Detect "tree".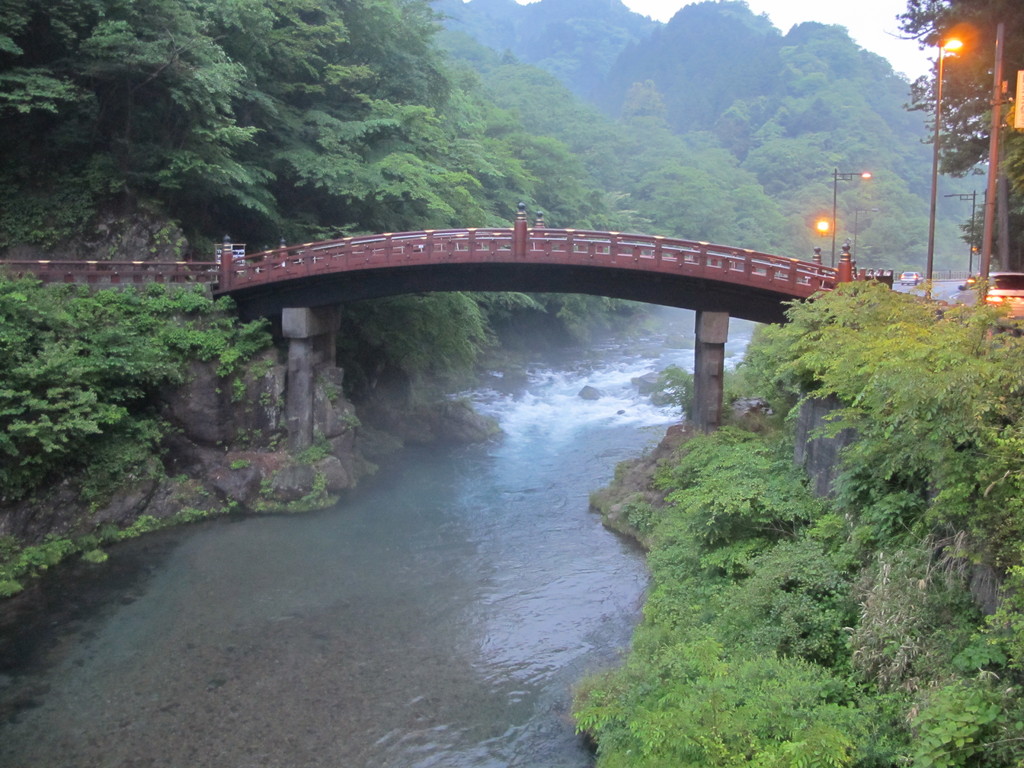
Detected at (884,0,1023,286).
